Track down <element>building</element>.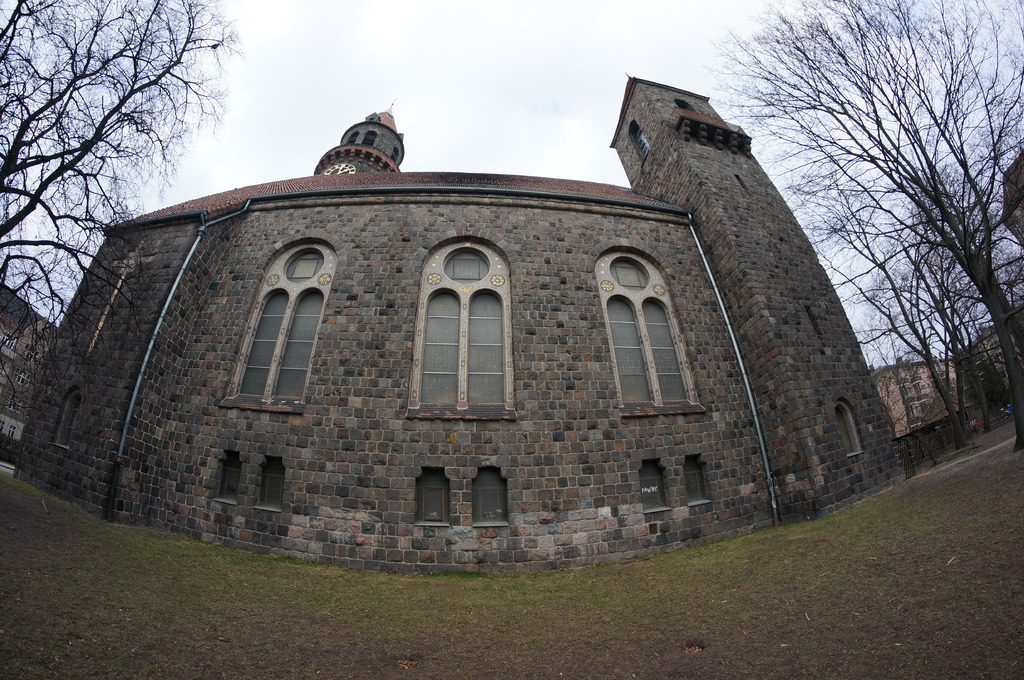
Tracked to {"x1": 23, "y1": 63, "x2": 892, "y2": 578}.
